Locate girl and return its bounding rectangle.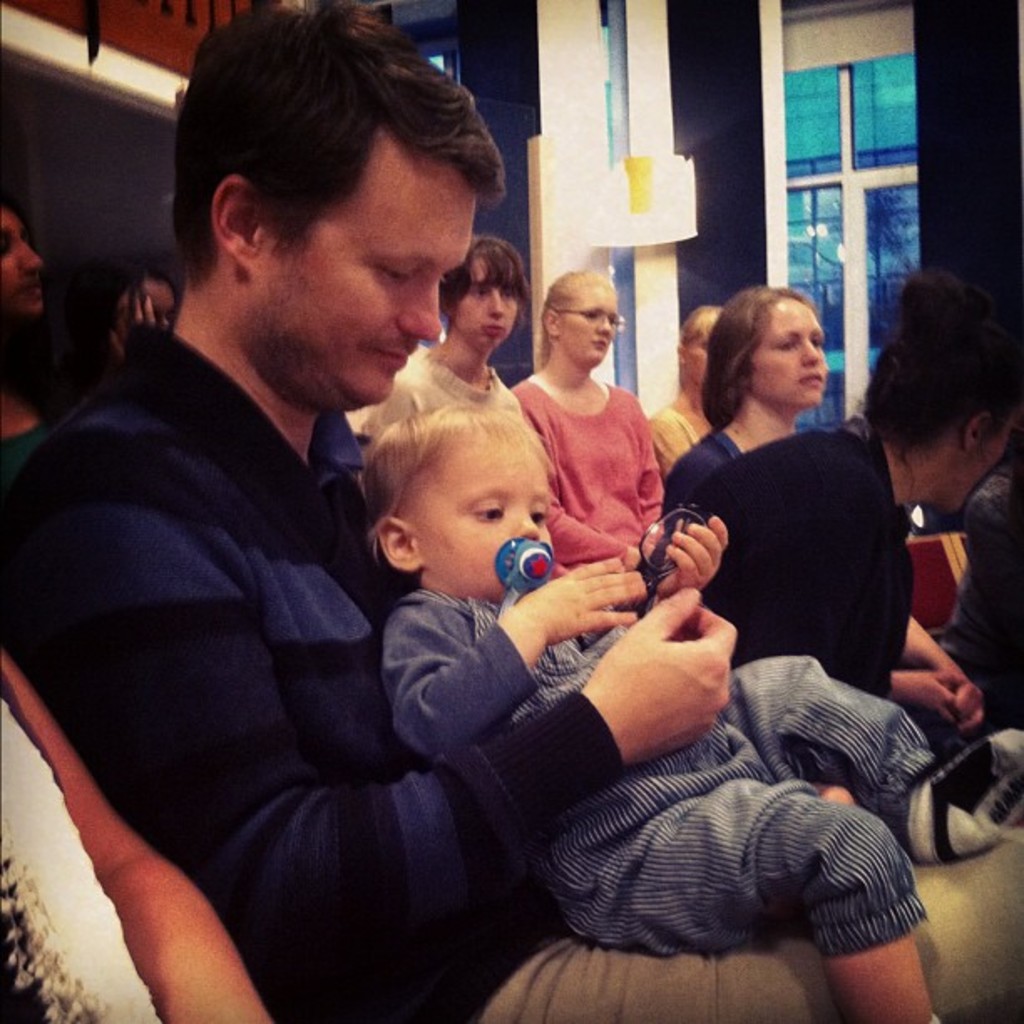
<box>663,283,989,750</box>.
